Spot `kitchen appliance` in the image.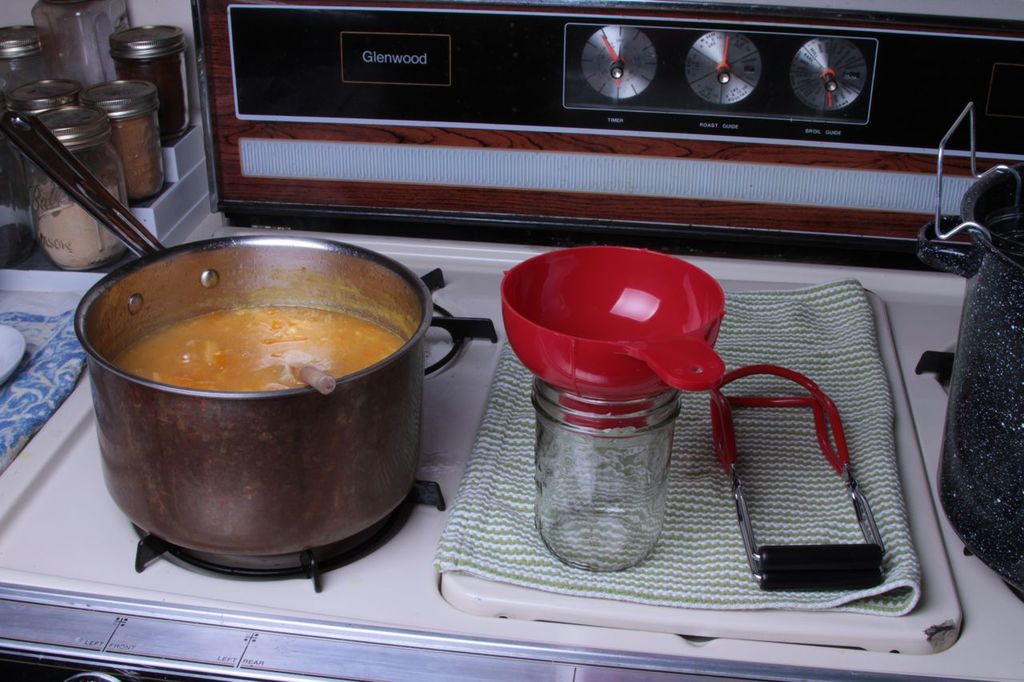
`kitchen appliance` found at [191, 0, 1023, 272].
